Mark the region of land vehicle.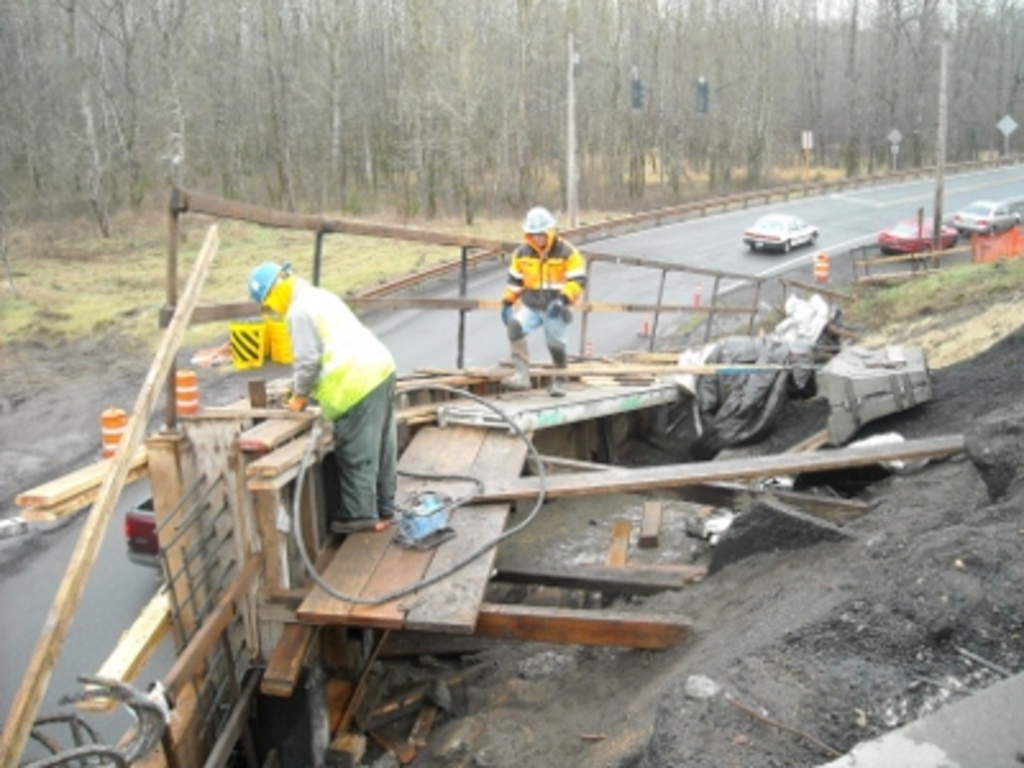
Region: {"x1": 732, "y1": 205, "x2": 817, "y2": 264}.
